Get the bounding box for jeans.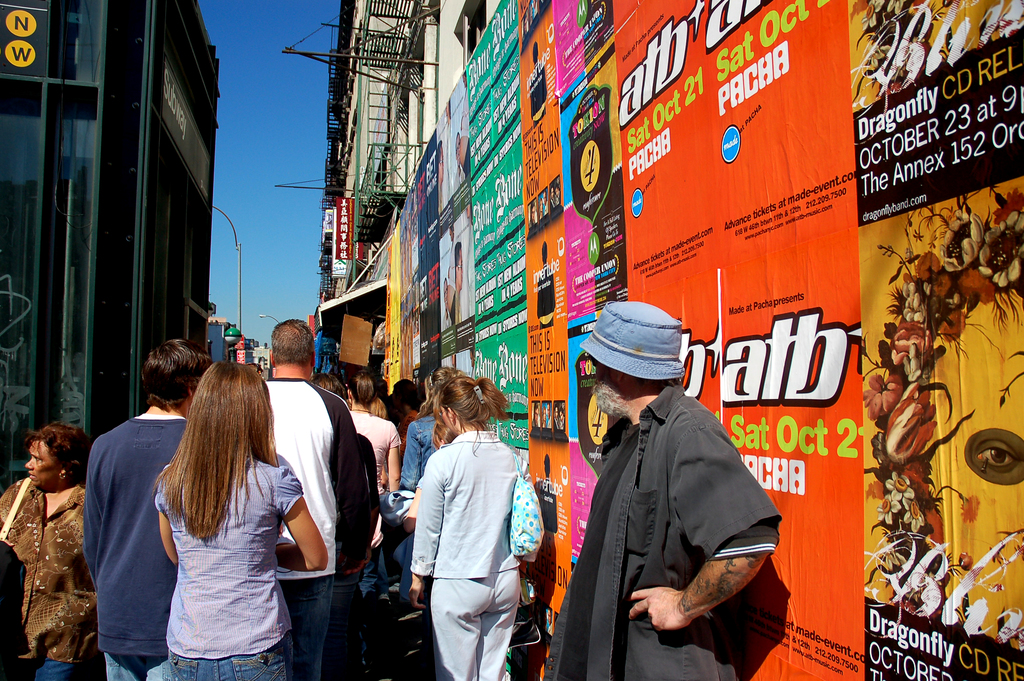
x1=100, y1=655, x2=169, y2=680.
